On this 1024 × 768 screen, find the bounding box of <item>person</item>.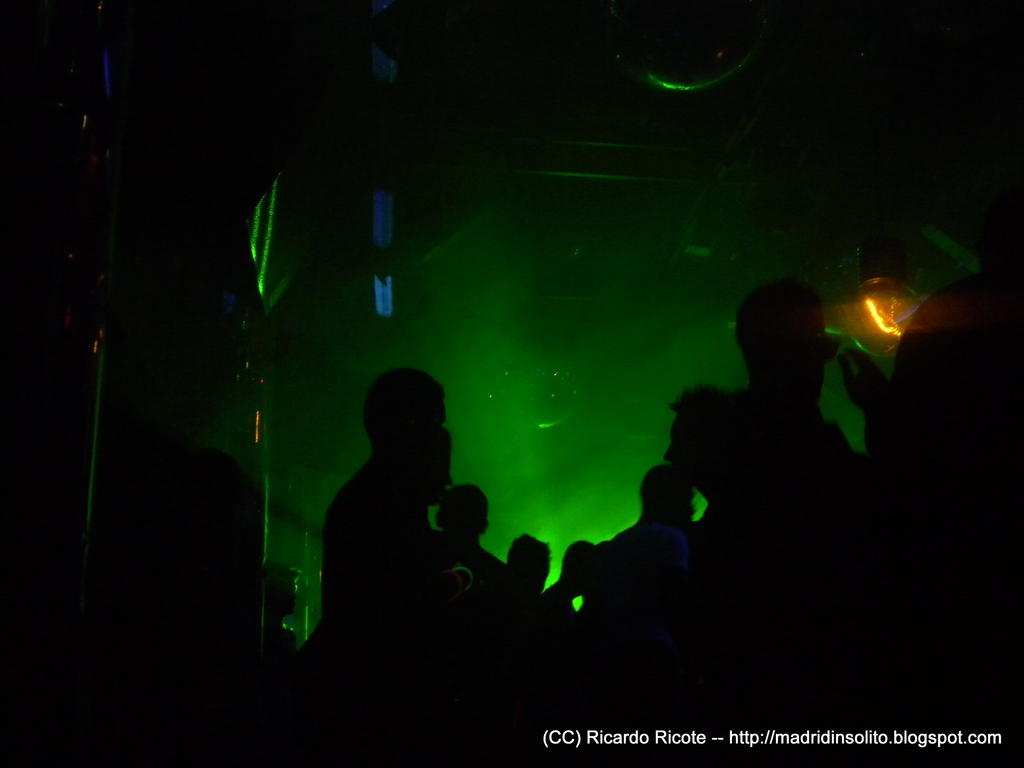
Bounding box: left=317, top=351, right=476, bottom=660.
